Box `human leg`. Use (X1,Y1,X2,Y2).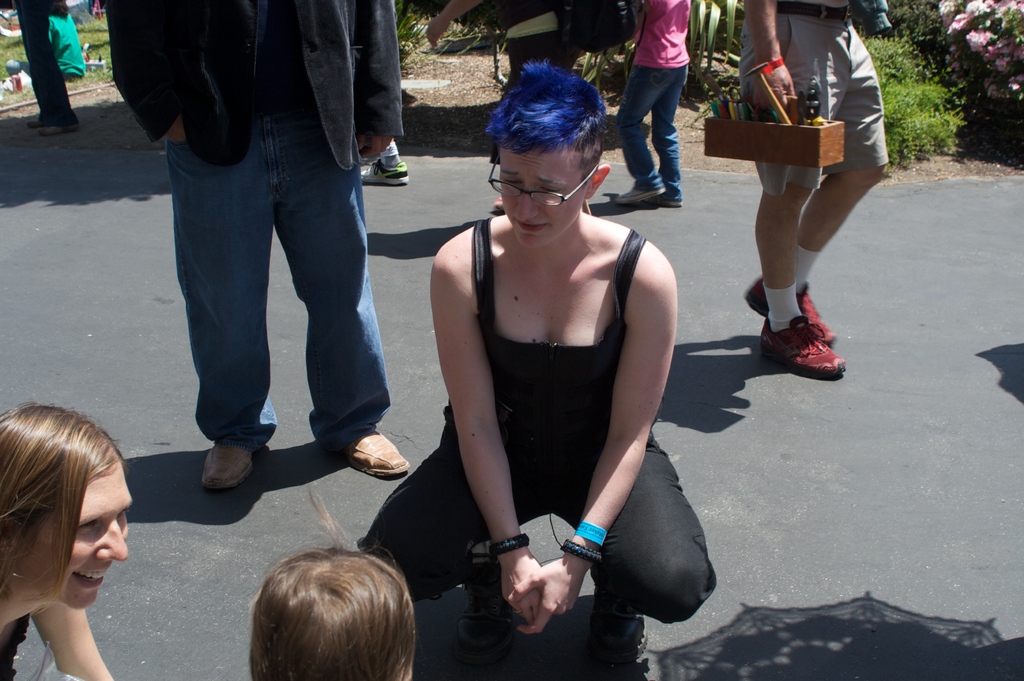
(745,73,884,332).
